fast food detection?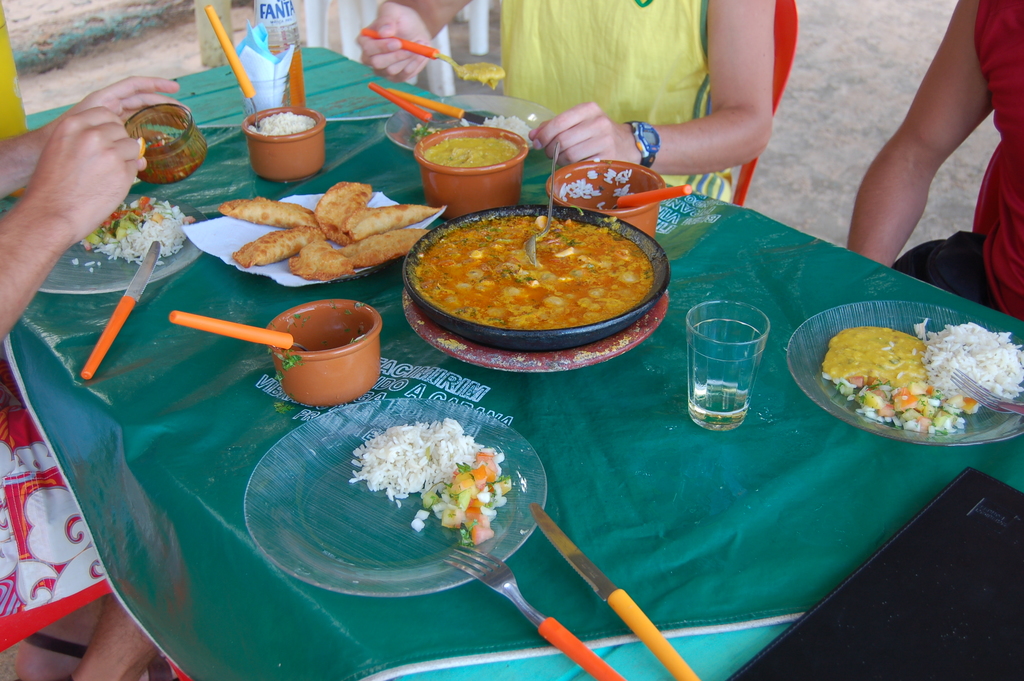
pyautogui.locateOnScreen(550, 161, 637, 214)
